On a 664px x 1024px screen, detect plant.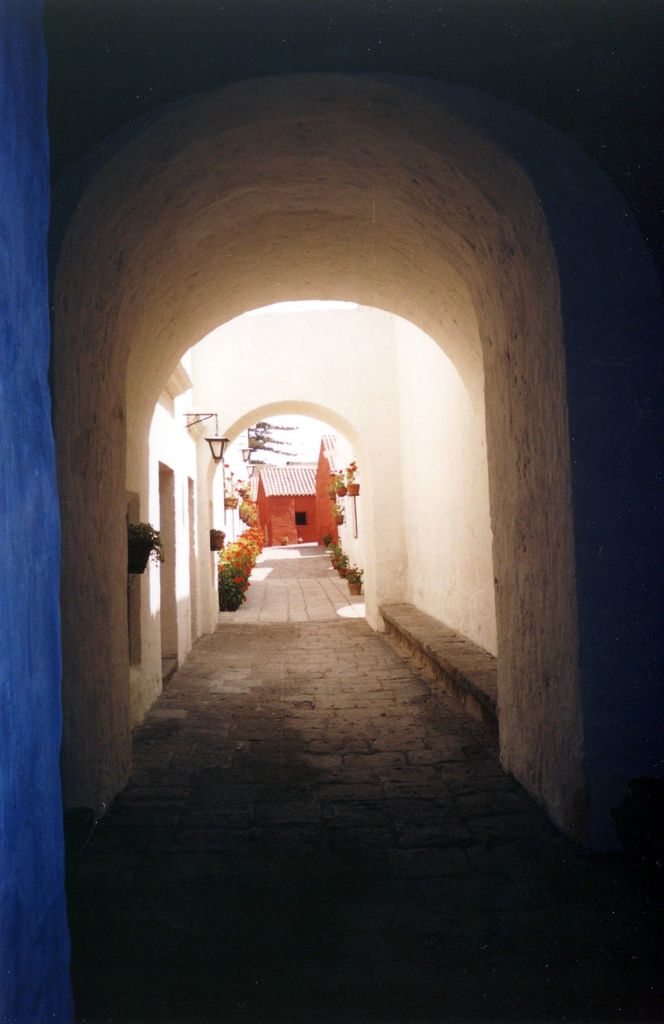
325 467 344 495.
